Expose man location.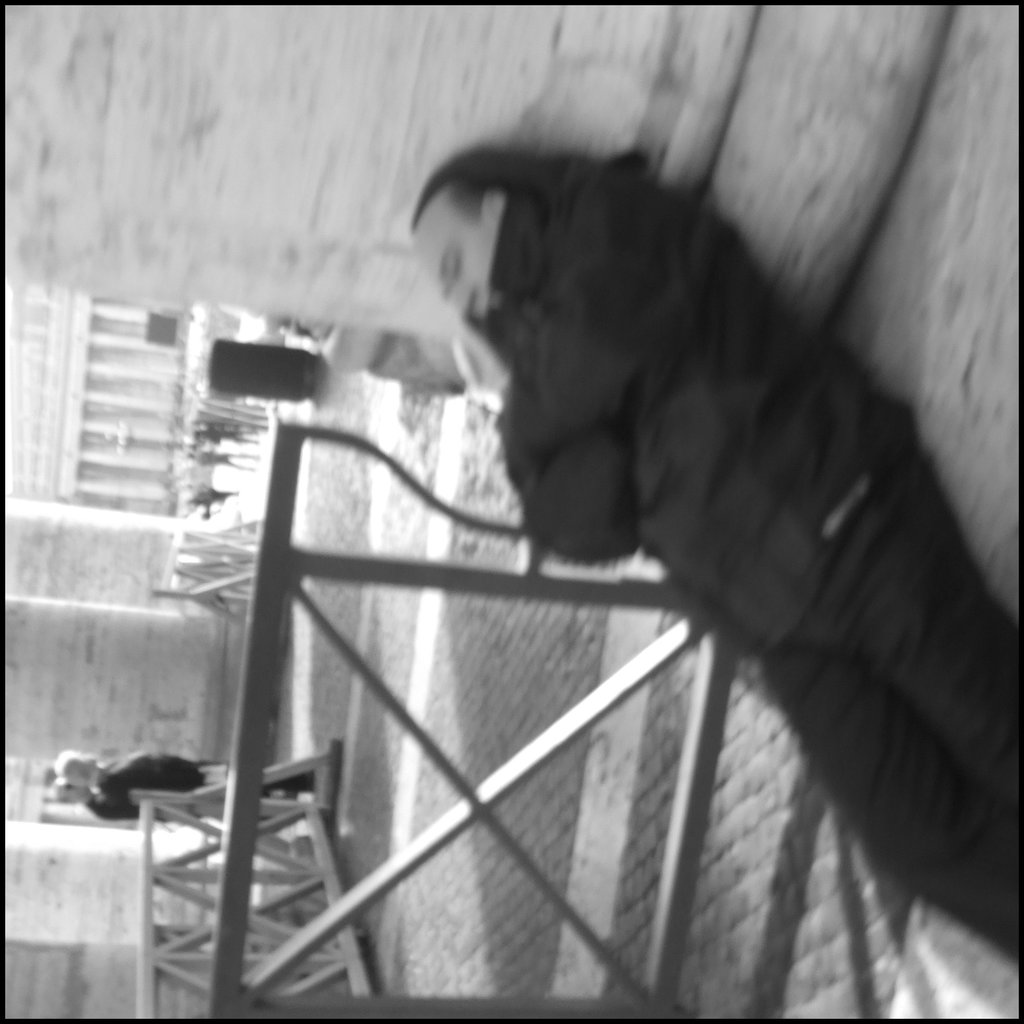
Exposed at bbox(54, 748, 315, 801).
